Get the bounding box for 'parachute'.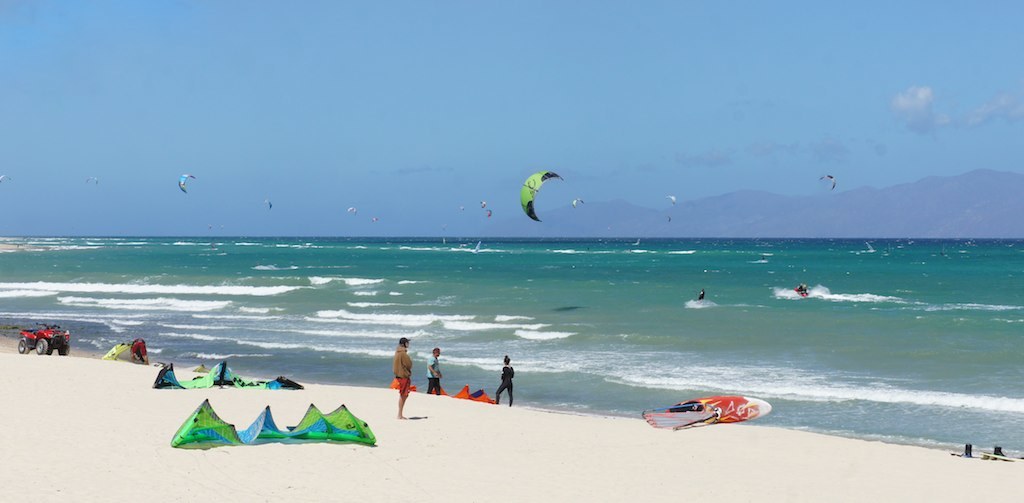
475/194/488/206.
